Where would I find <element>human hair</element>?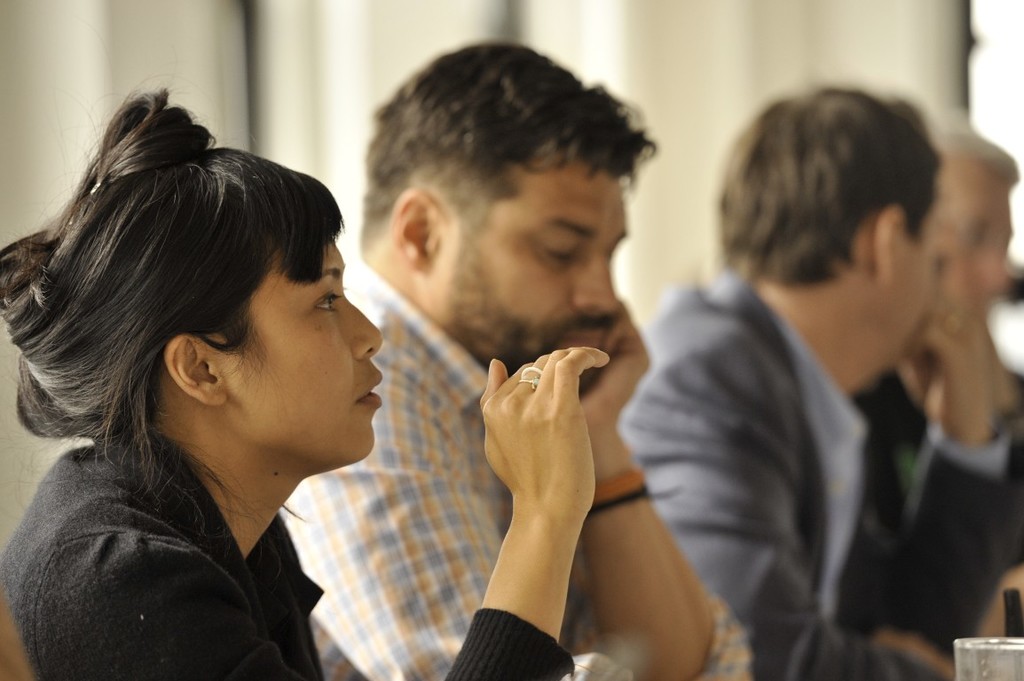
At (368,52,650,262).
